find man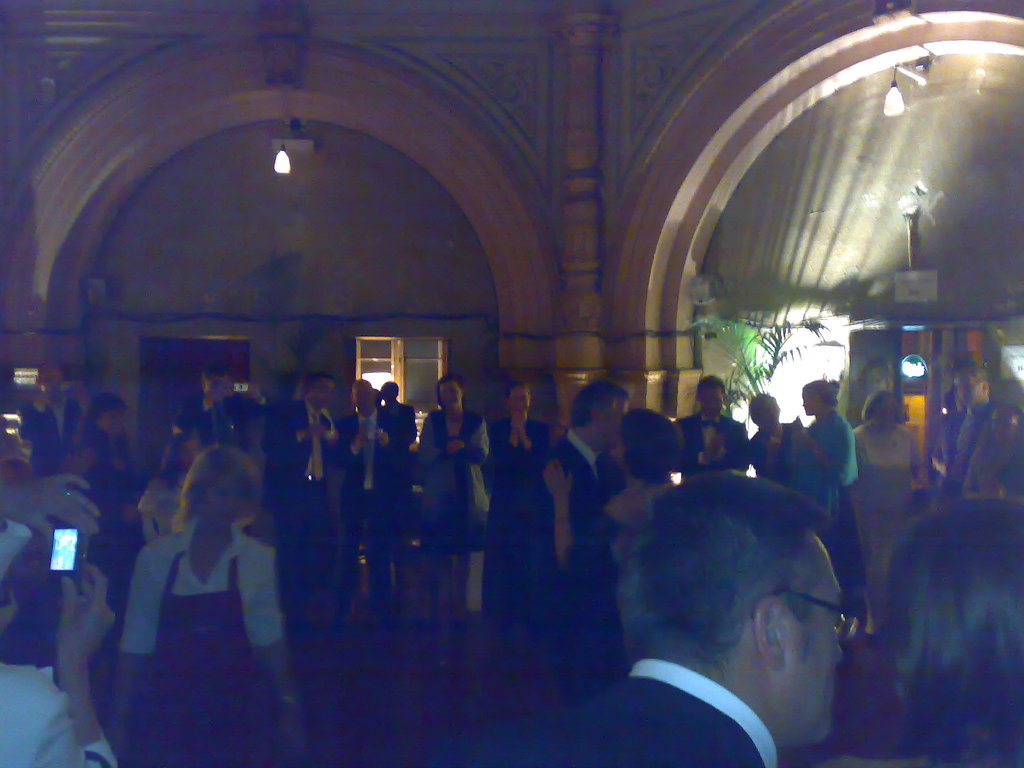
left=18, top=356, right=82, bottom=472
